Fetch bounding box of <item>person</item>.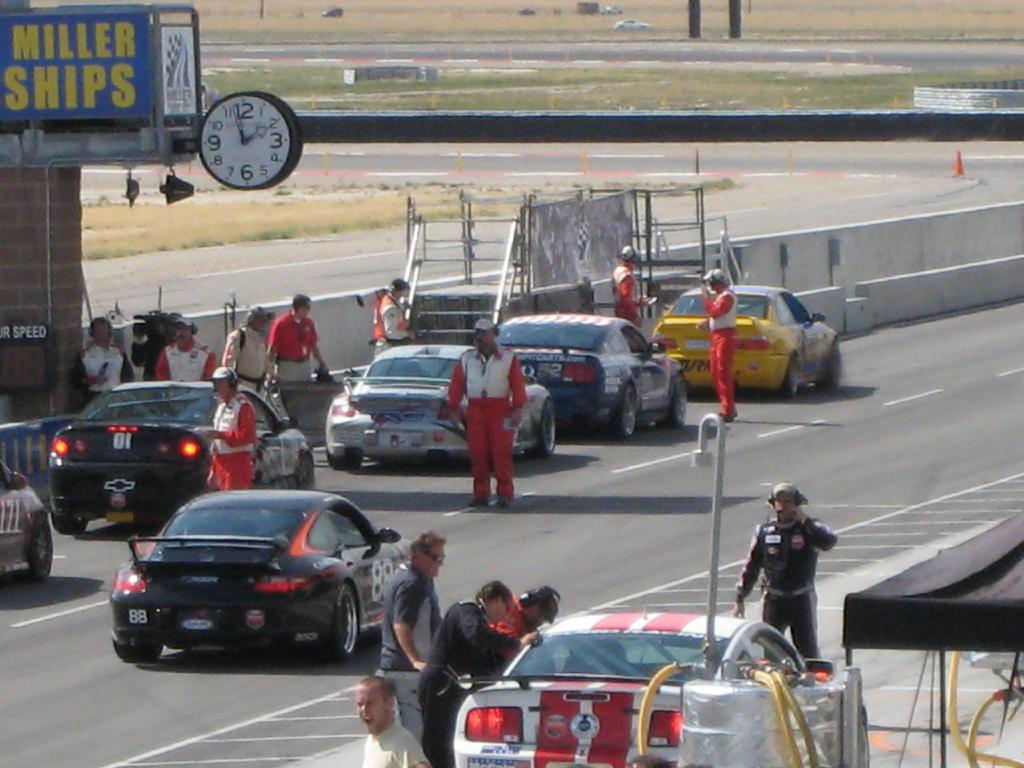
Bbox: region(610, 245, 651, 331).
